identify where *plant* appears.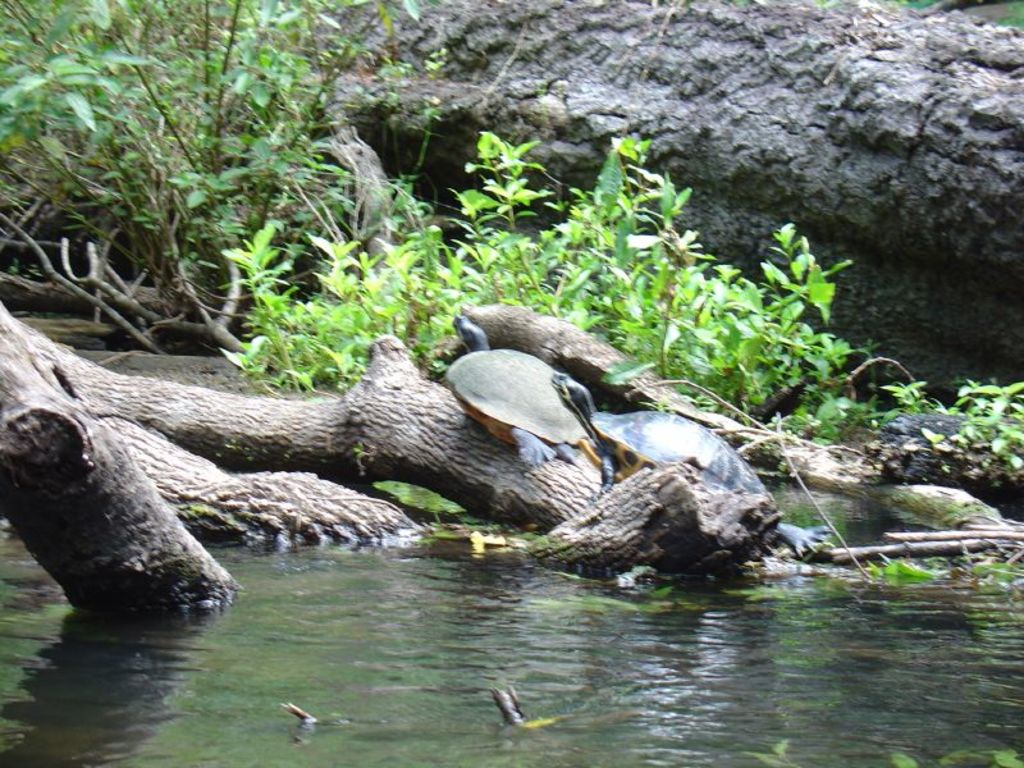
Appears at (x1=934, y1=380, x2=1023, y2=479).
